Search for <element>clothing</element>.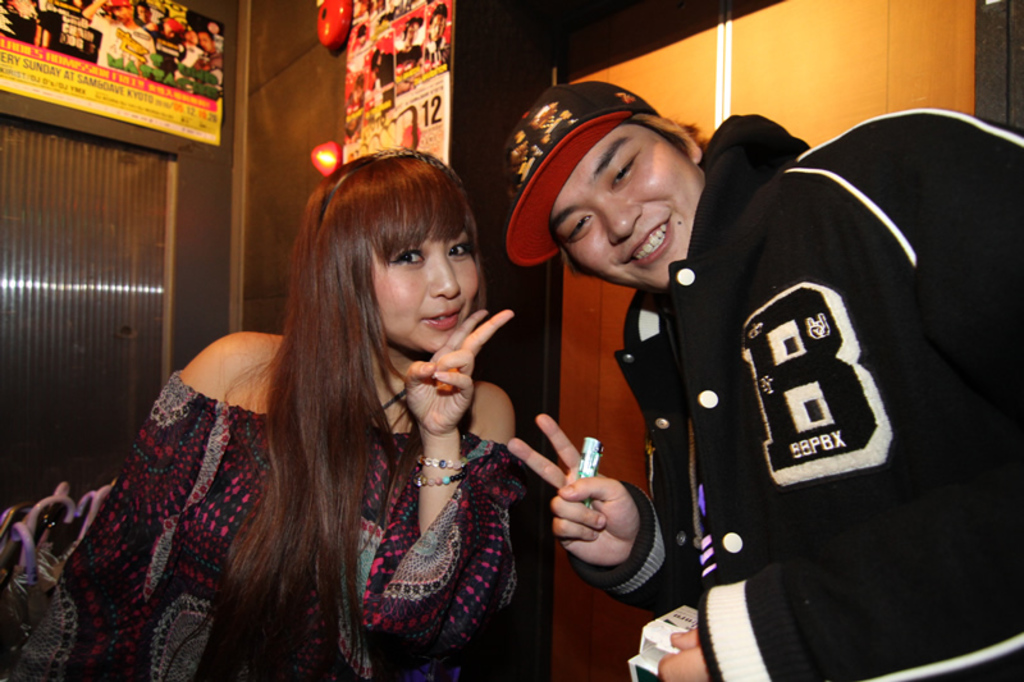
Found at 562, 111, 1023, 681.
